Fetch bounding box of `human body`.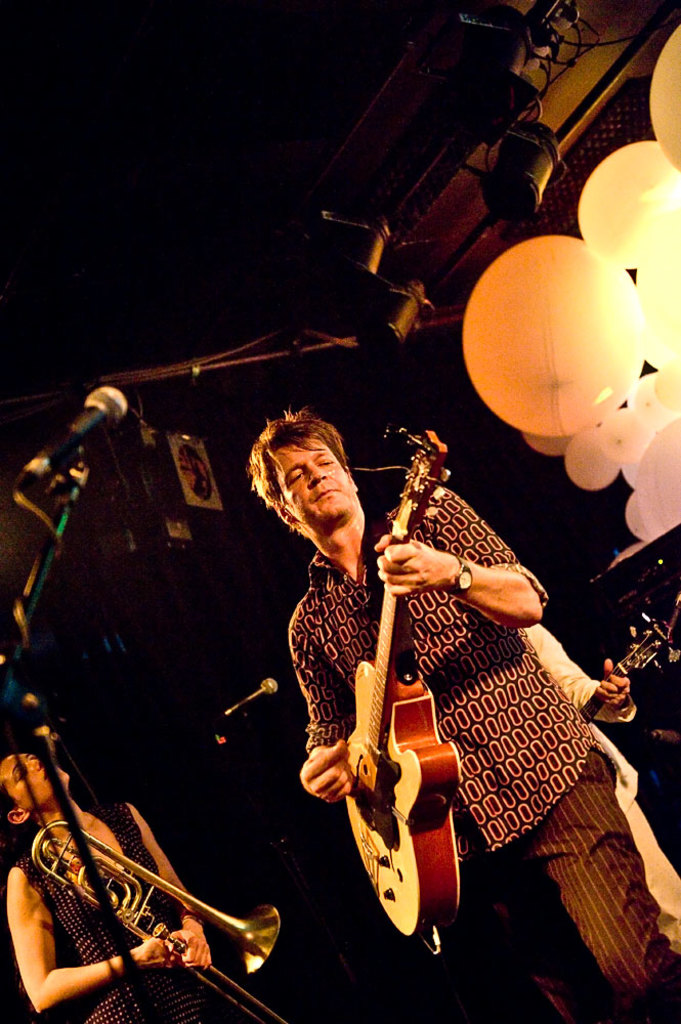
Bbox: [0, 794, 239, 1023].
